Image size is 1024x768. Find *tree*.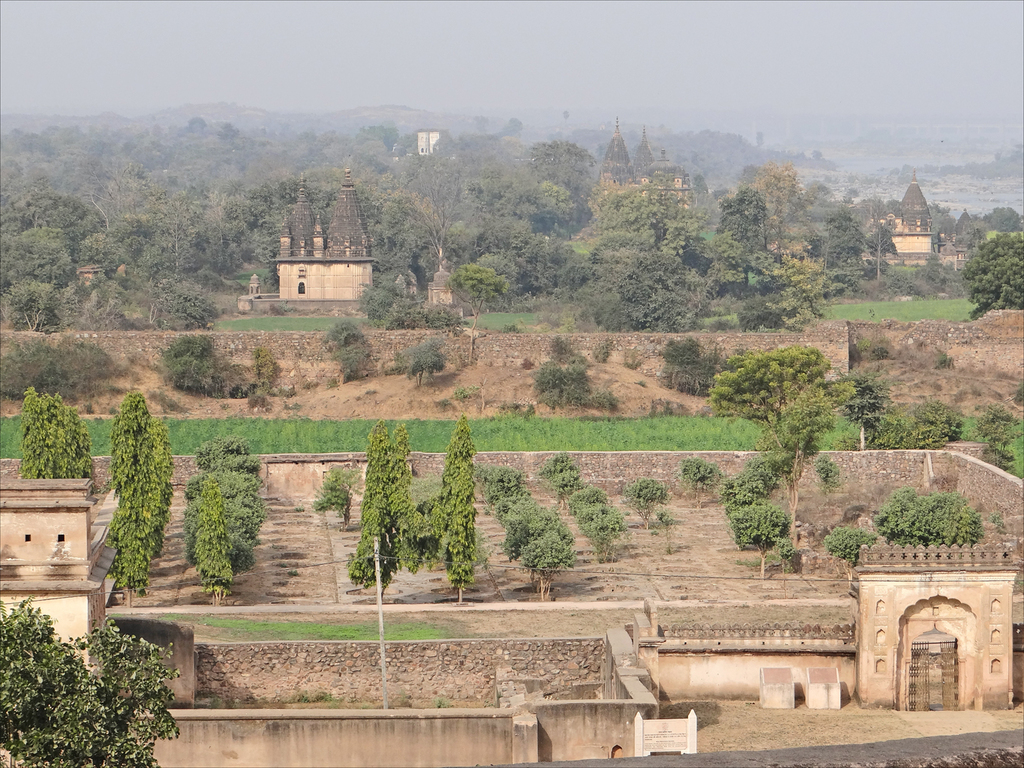
select_region(0, 589, 185, 767).
